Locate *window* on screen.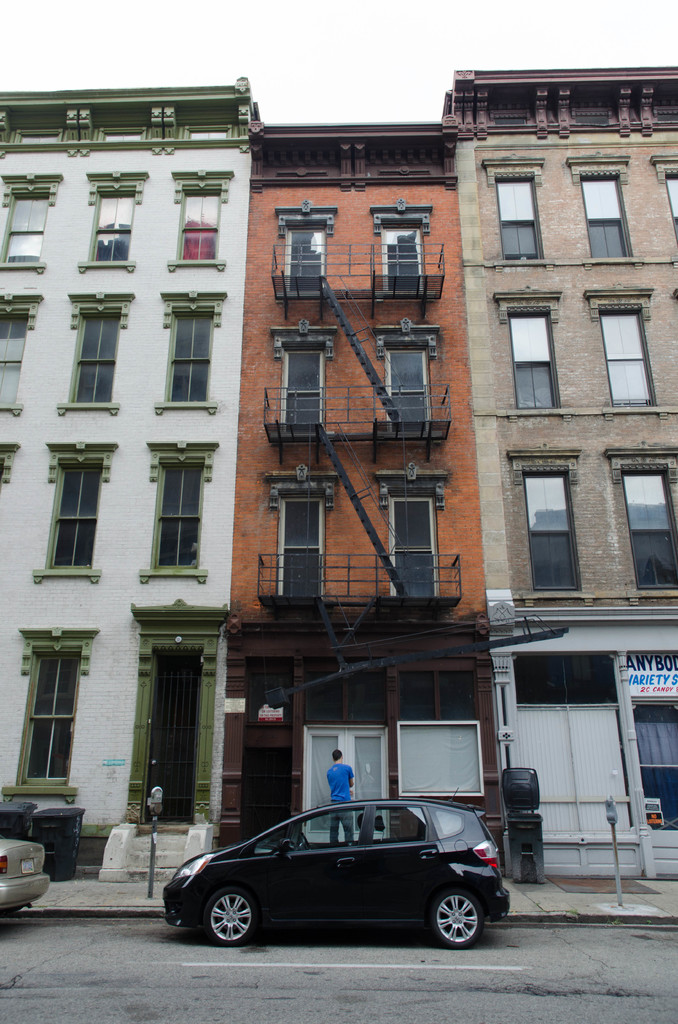
On screen at select_region(35, 638, 79, 796).
